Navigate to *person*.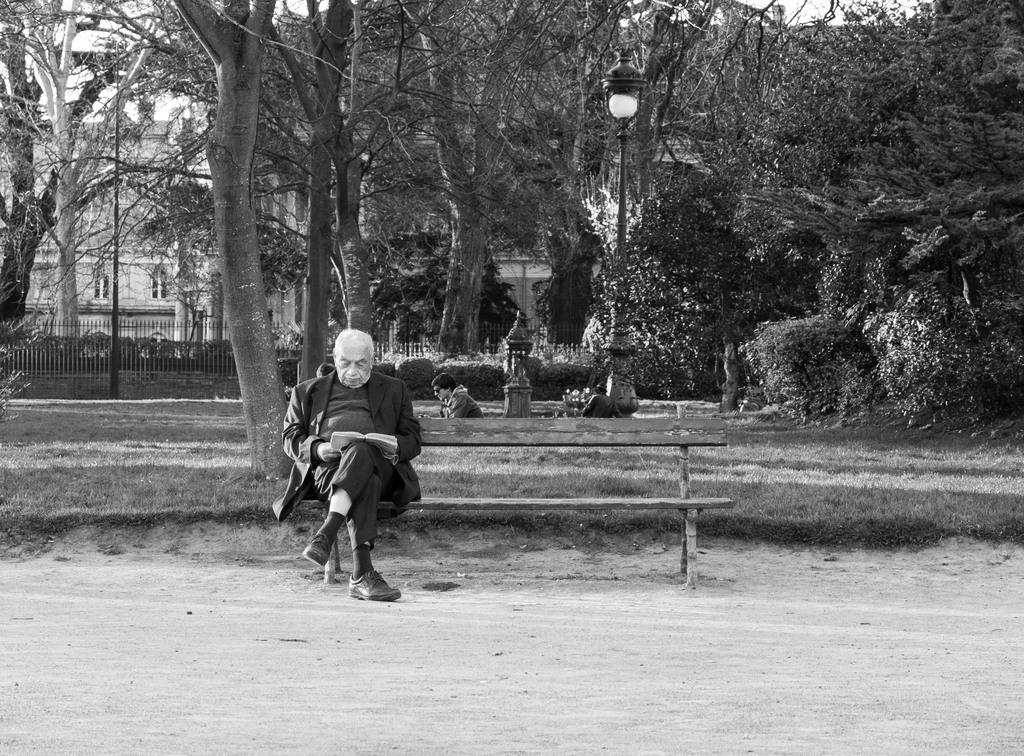
Navigation target: crop(284, 318, 409, 604).
